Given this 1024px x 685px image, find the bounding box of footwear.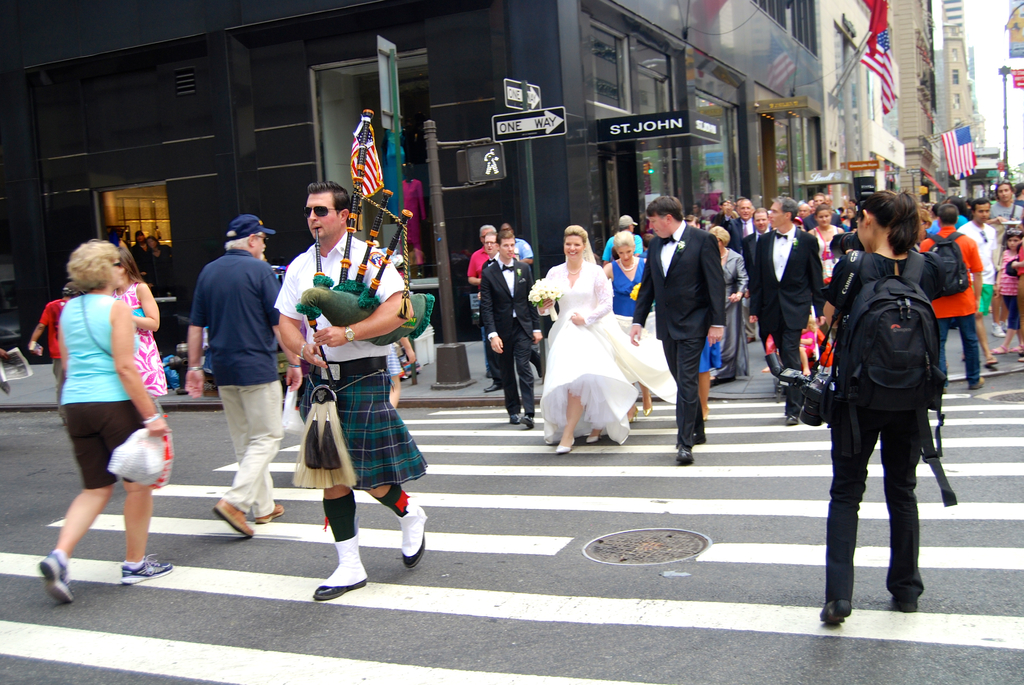
pyautogui.locateOnScreen(783, 413, 797, 427).
